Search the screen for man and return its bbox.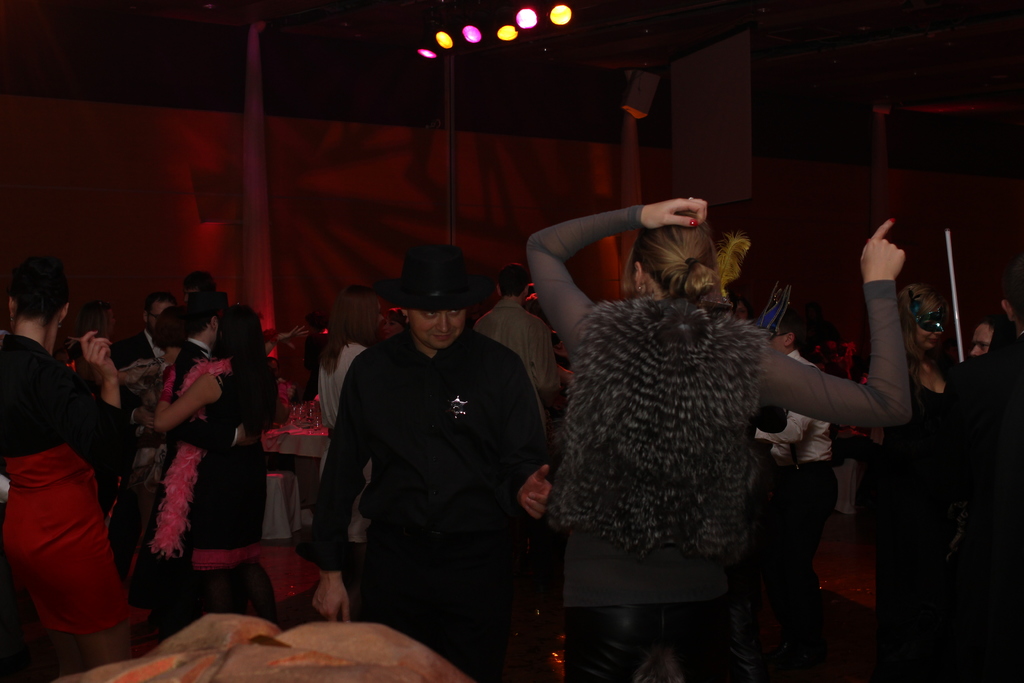
Found: box=[972, 318, 991, 356].
